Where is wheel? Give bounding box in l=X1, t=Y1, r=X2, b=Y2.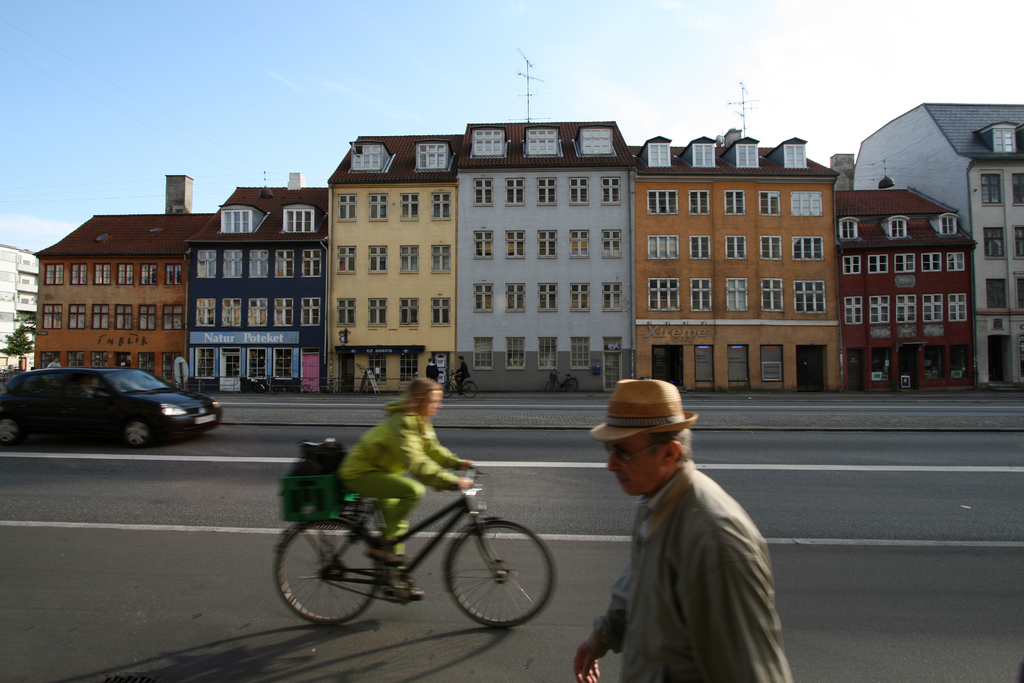
l=122, t=425, r=149, b=445.
